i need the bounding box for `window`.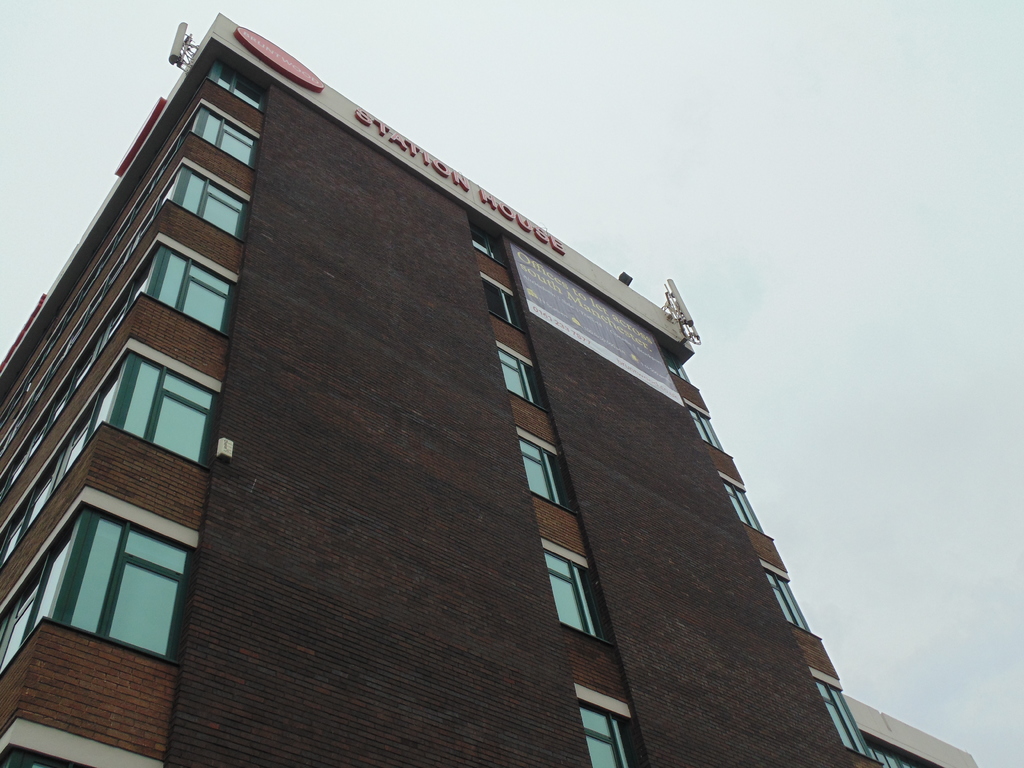
Here it is: pyautogui.locateOnScreen(0, 506, 177, 668).
